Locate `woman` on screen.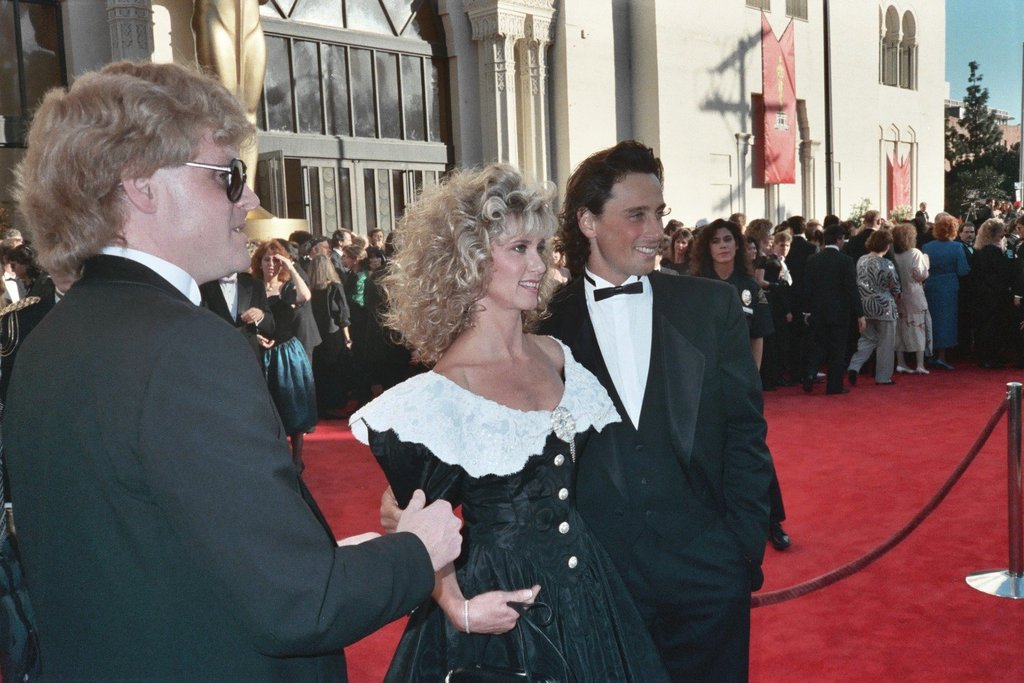
On screen at 683:219:798:553.
